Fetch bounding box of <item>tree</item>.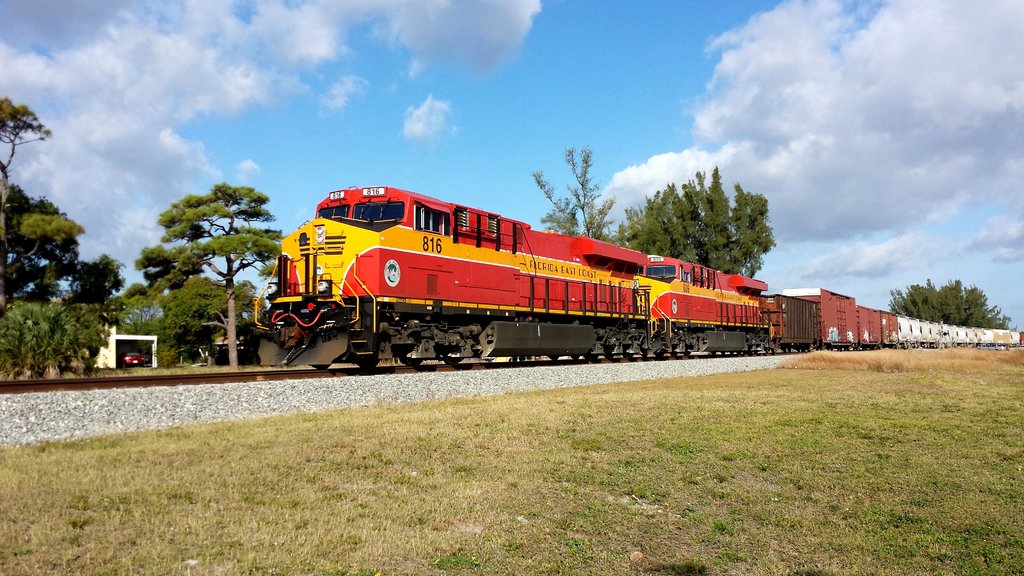
Bbox: <region>618, 167, 772, 277</region>.
